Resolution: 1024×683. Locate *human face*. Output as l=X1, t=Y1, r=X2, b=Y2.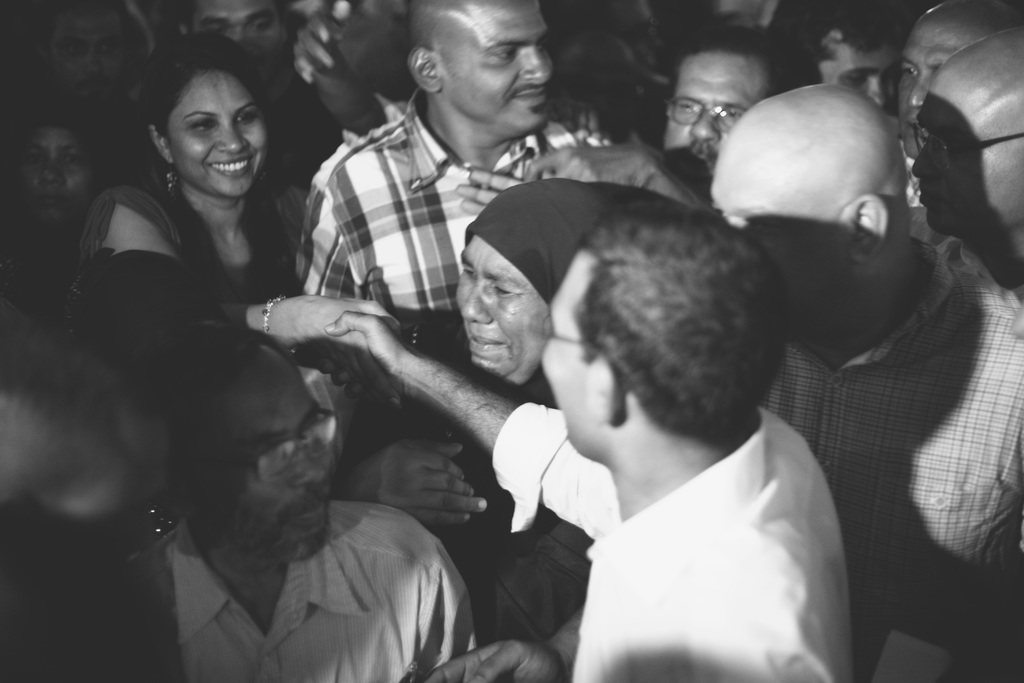
l=804, t=41, r=897, b=104.
